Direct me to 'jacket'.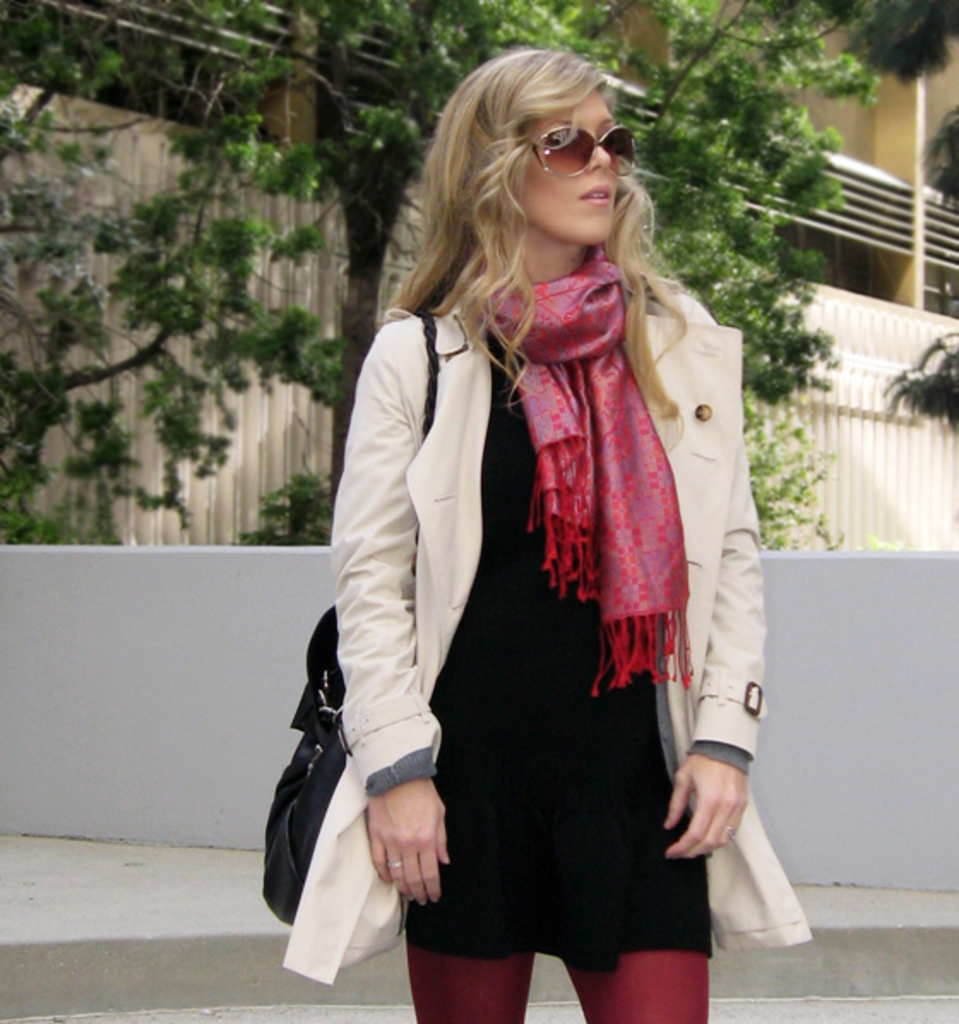
Direction: <region>284, 291, 817, 993</region>.
